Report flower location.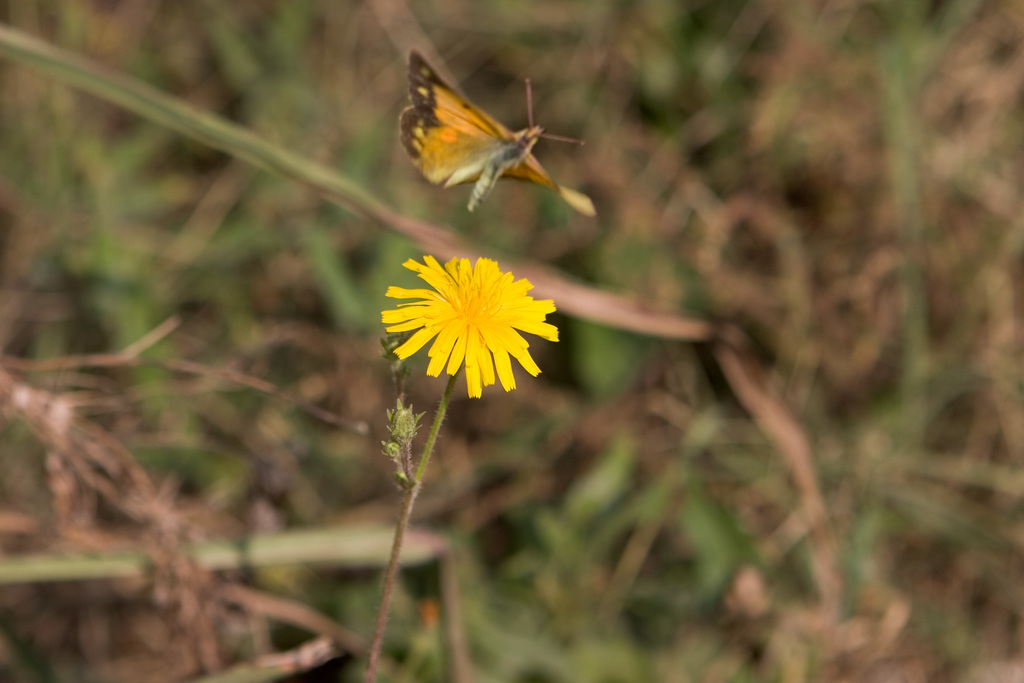
Report: 382, 251, 568, 398.
